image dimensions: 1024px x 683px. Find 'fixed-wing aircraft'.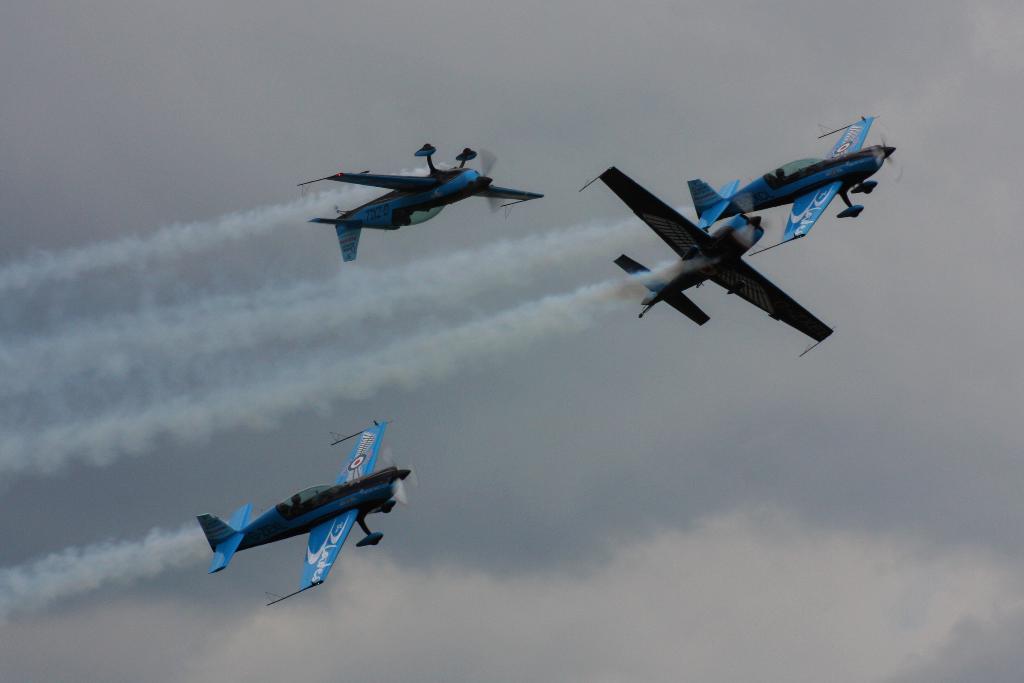
l=296, t=135, r=543, b=266.
